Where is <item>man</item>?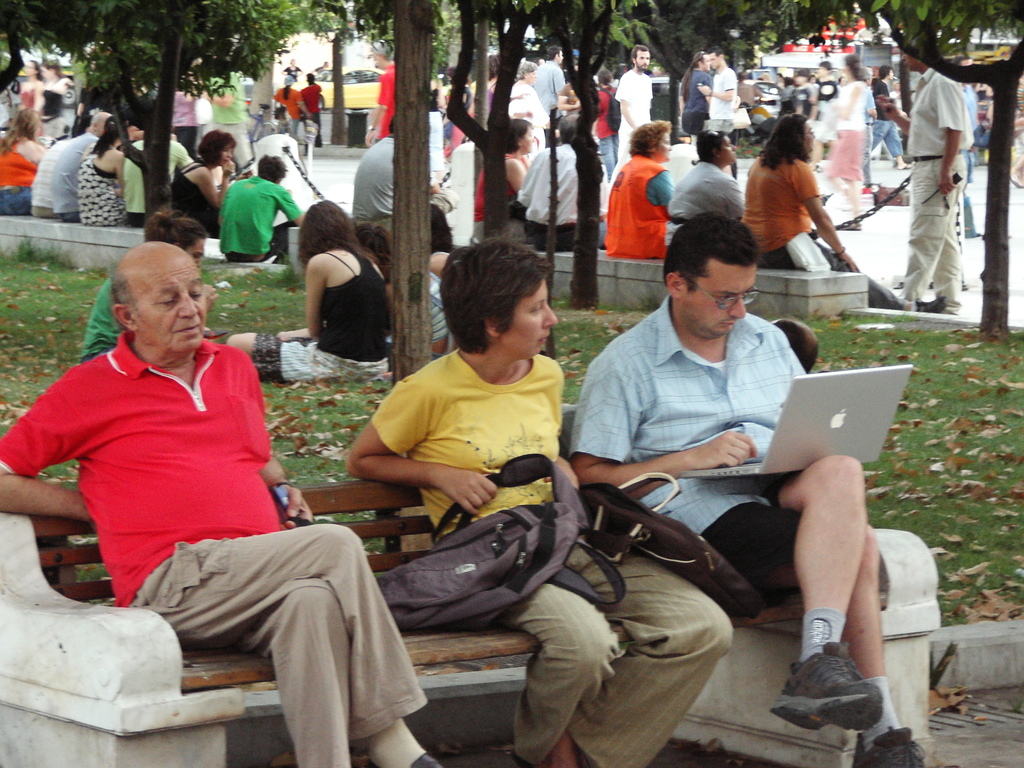
[564, 201, 933, 767].
